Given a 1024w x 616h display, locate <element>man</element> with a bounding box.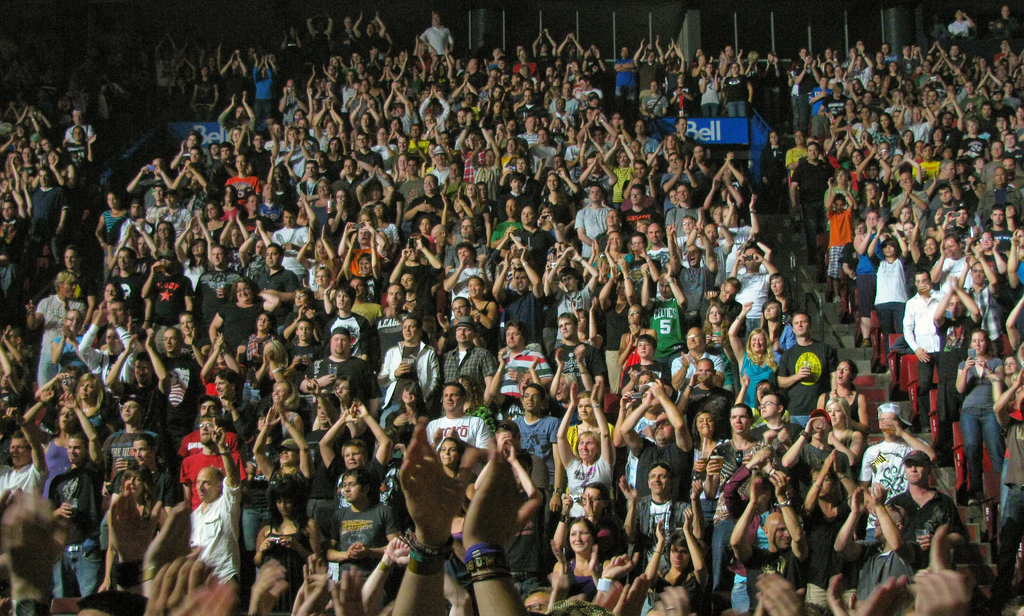
Located: pyautogui.locateOnScreen(225, 156, 260, 202).
